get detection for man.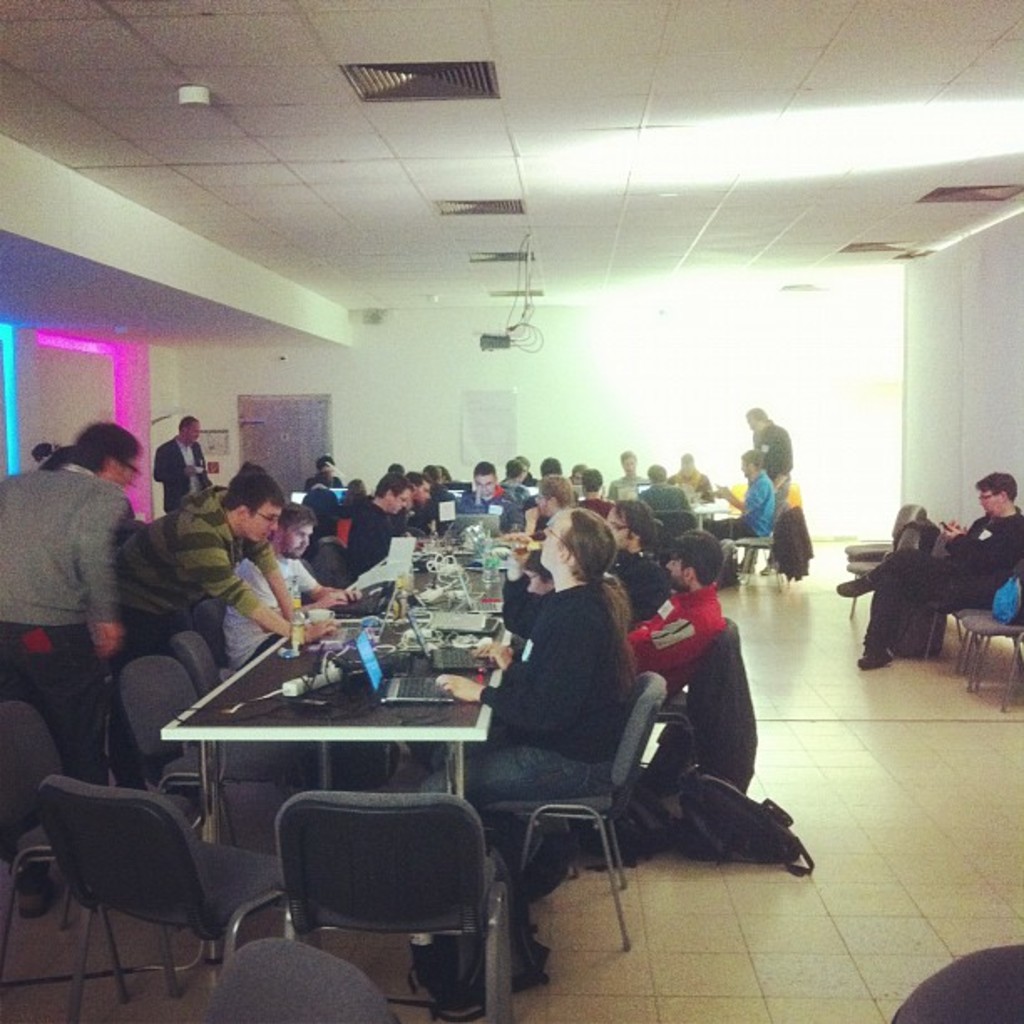
Detection: 626:525:723:708.
